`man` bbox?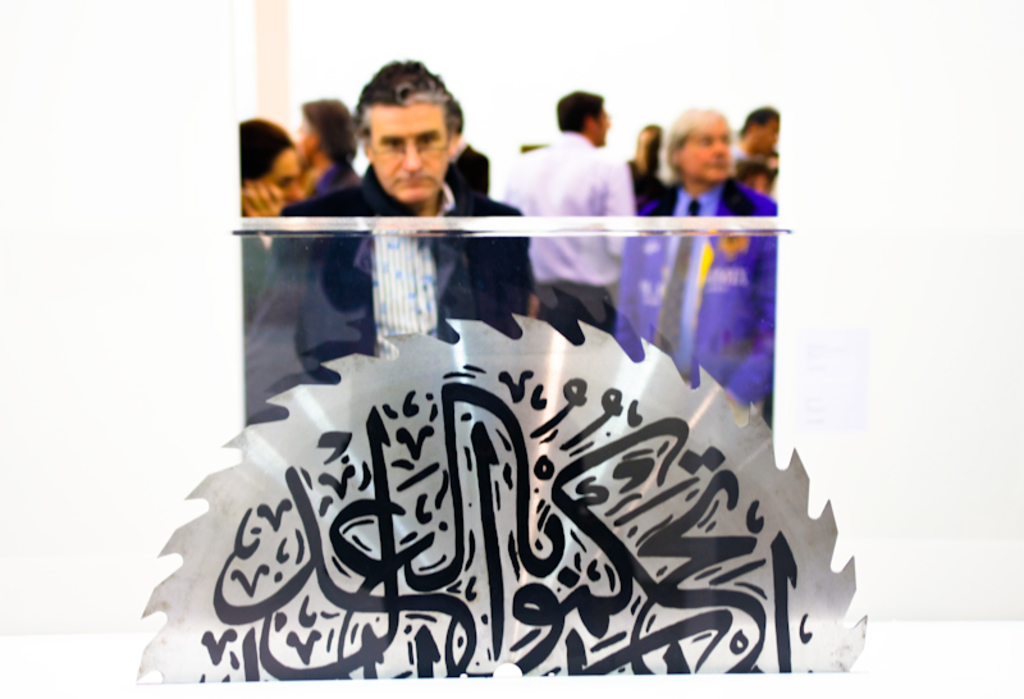
x1=257 y1=54 x2=540 y2=405
